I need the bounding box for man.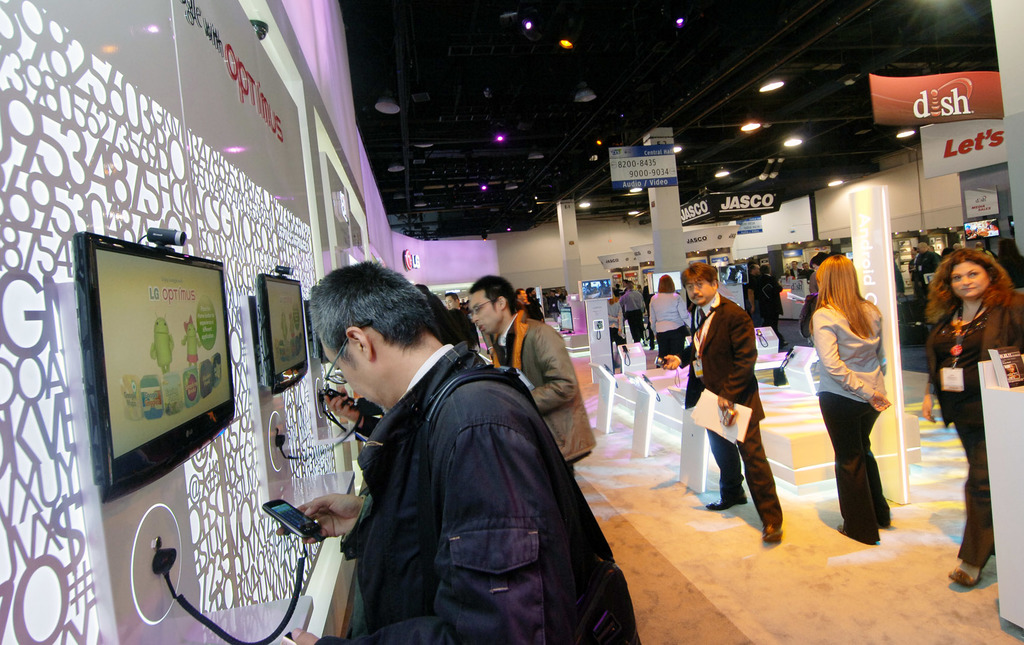
Here it is: (left=970, top=239, right=996, bottom=257).
